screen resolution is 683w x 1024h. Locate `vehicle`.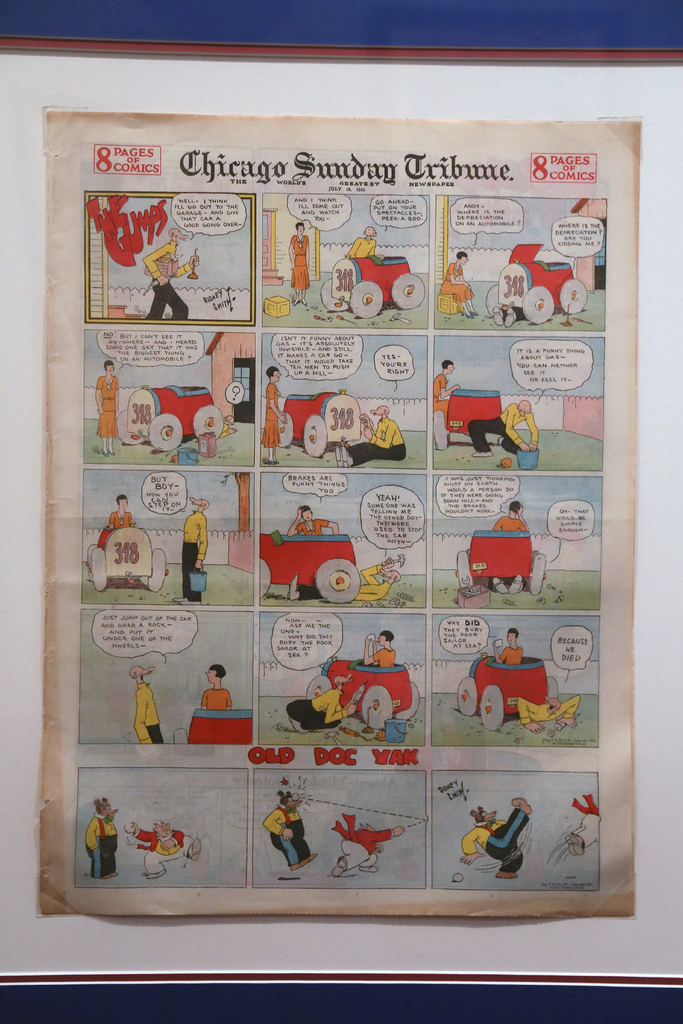
select_region(306, 654, 418, 730).
